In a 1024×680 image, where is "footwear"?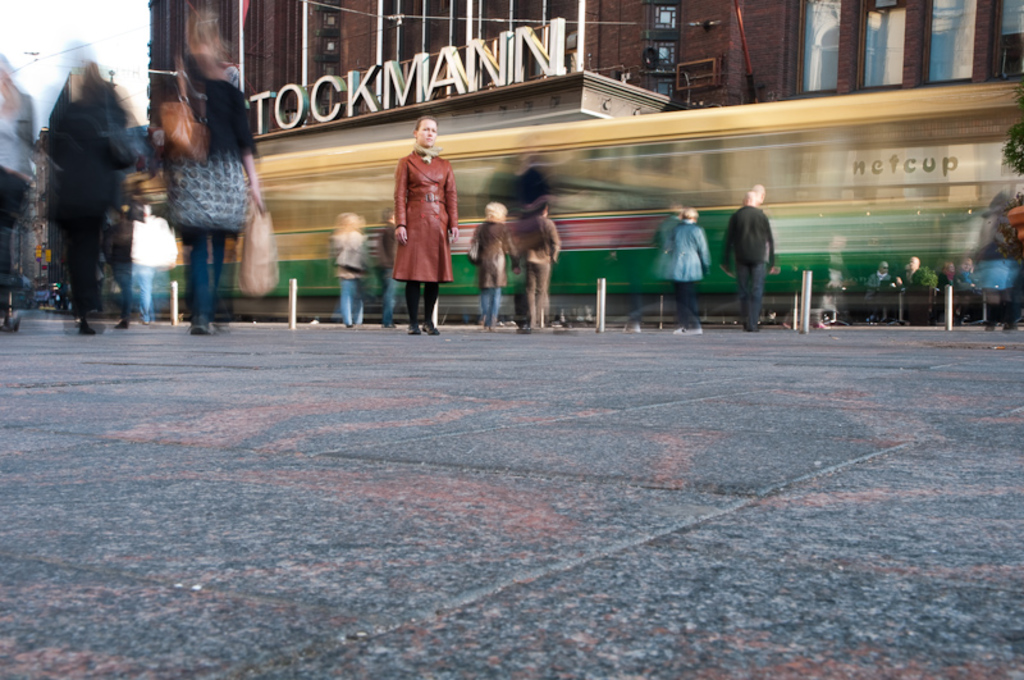
{"left": 748, "top": 327, "right": 759, "bottom": 332}.
